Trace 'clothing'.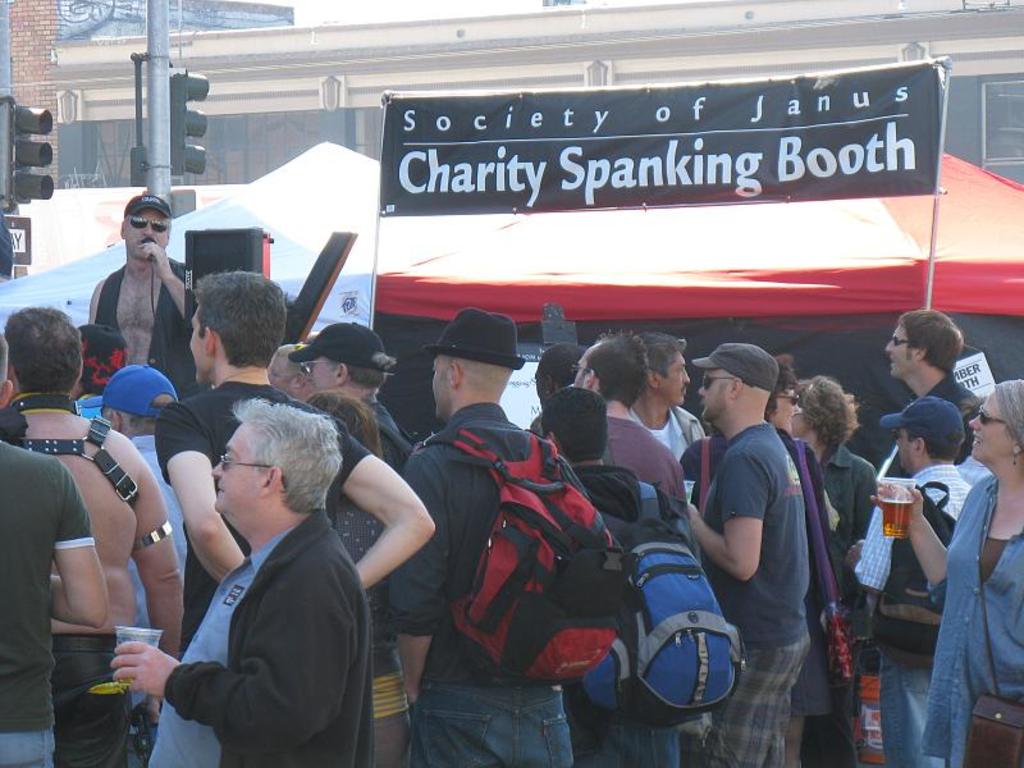
Traced to (91,260,209,402).
